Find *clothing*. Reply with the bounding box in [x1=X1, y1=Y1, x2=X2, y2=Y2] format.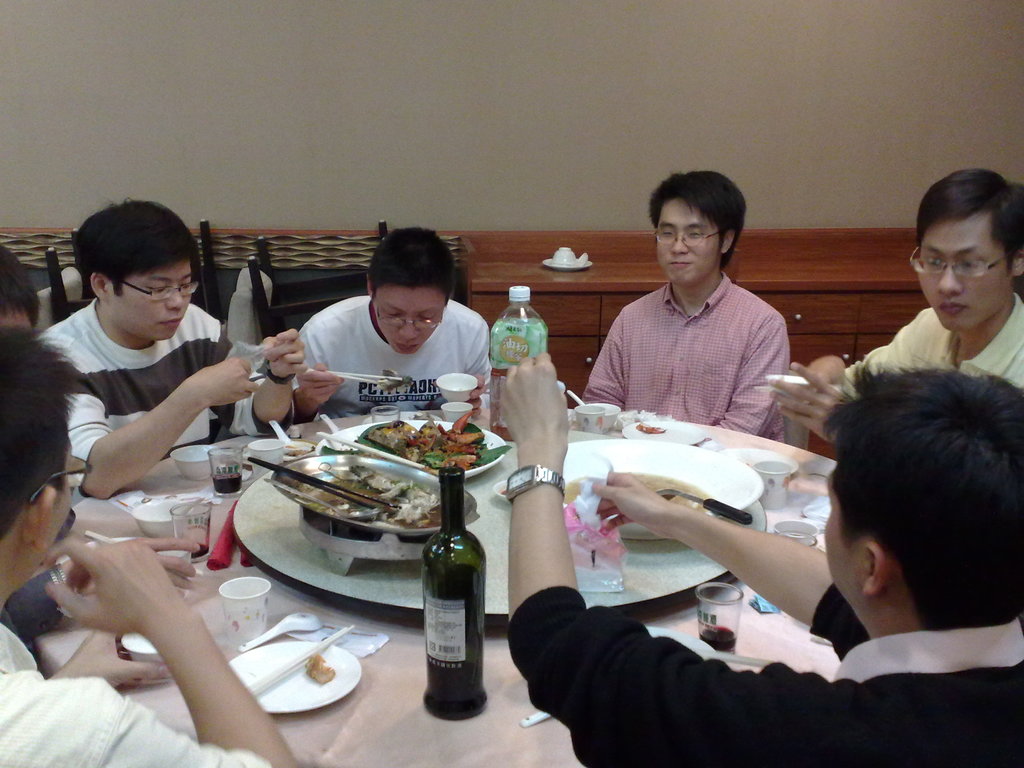
[x1=0, y1=625, x2=271, y2=767].
